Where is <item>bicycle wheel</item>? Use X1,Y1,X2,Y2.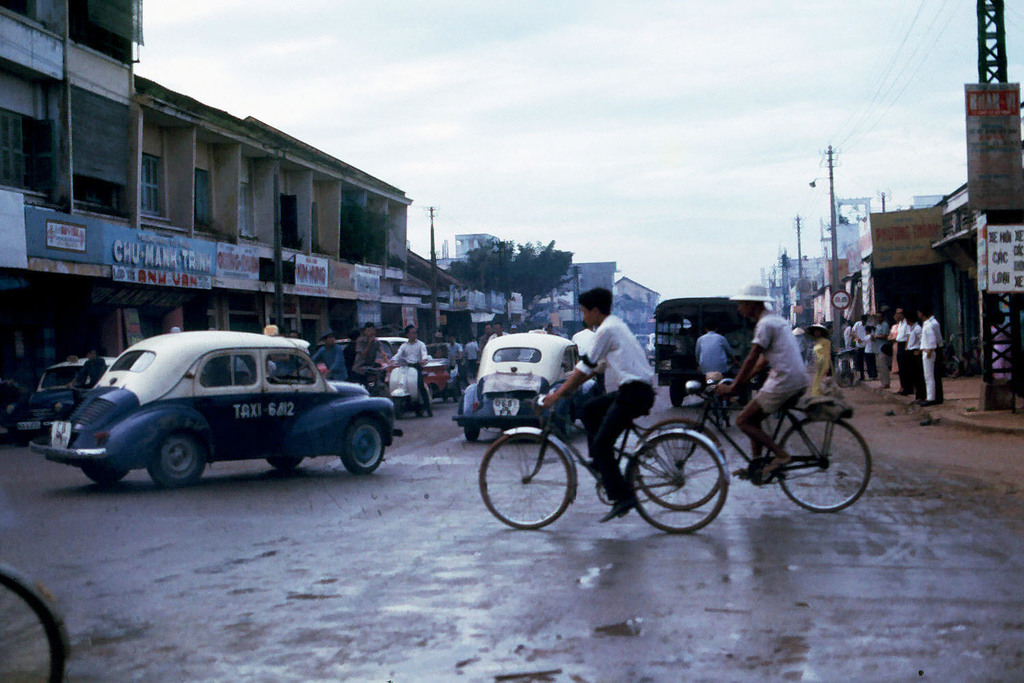
0,574,66,682.
